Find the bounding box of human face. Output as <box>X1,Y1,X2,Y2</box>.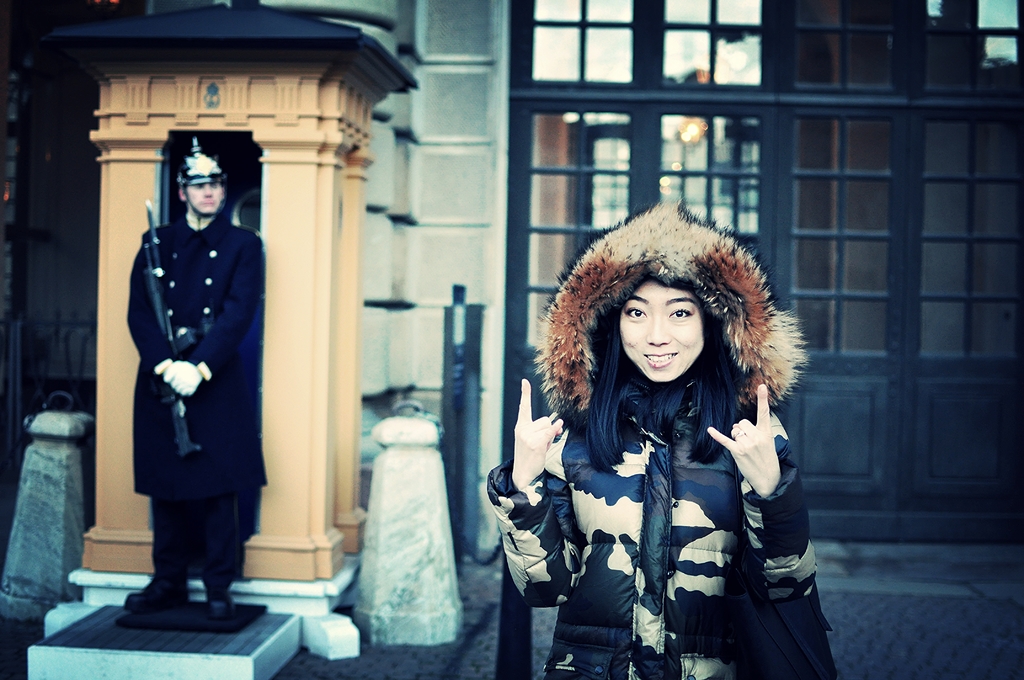
<box>618,280,703,383</box>.
